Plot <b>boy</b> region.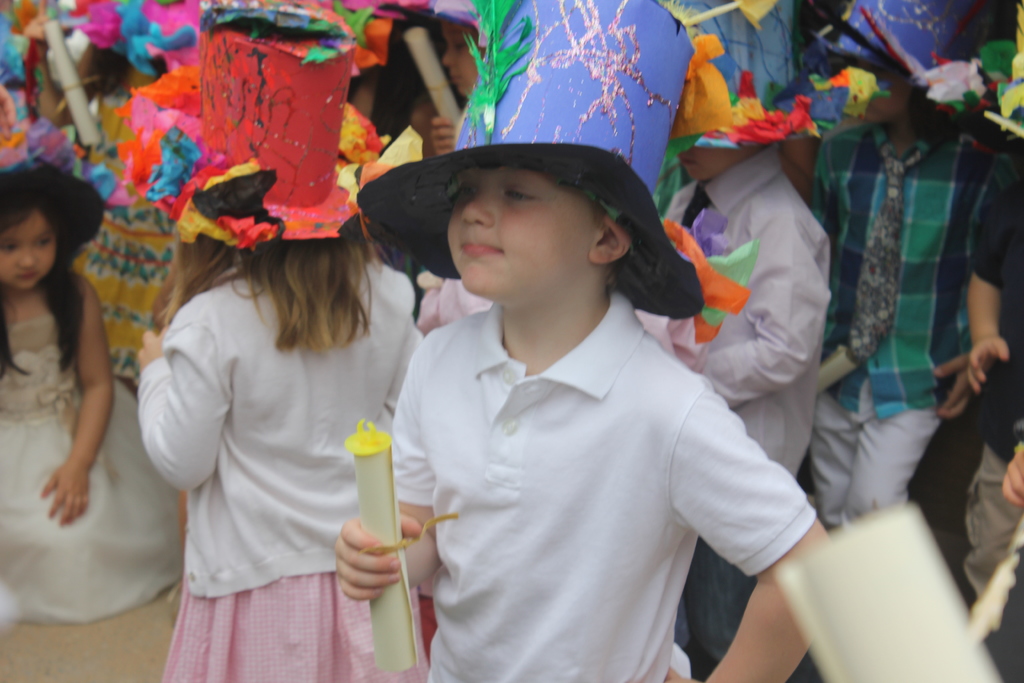
Plotted at (left=813, top=0, right=1012, bottom=527).
